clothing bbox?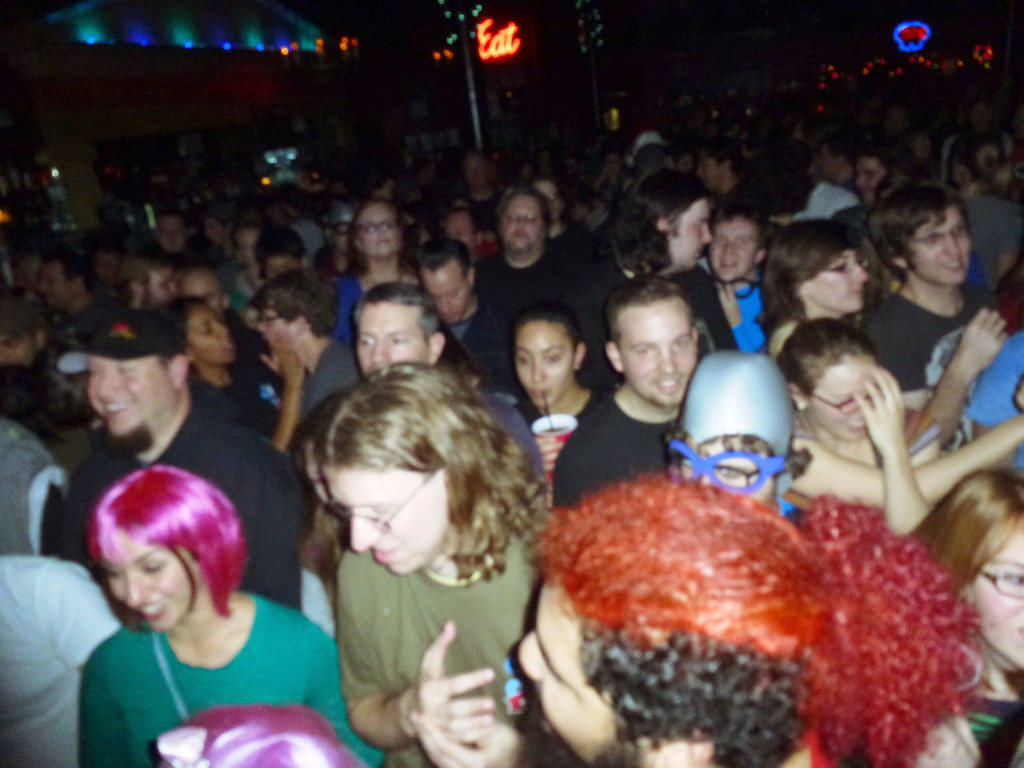
(x1=0, y1=553, x2=120, y2=767)
